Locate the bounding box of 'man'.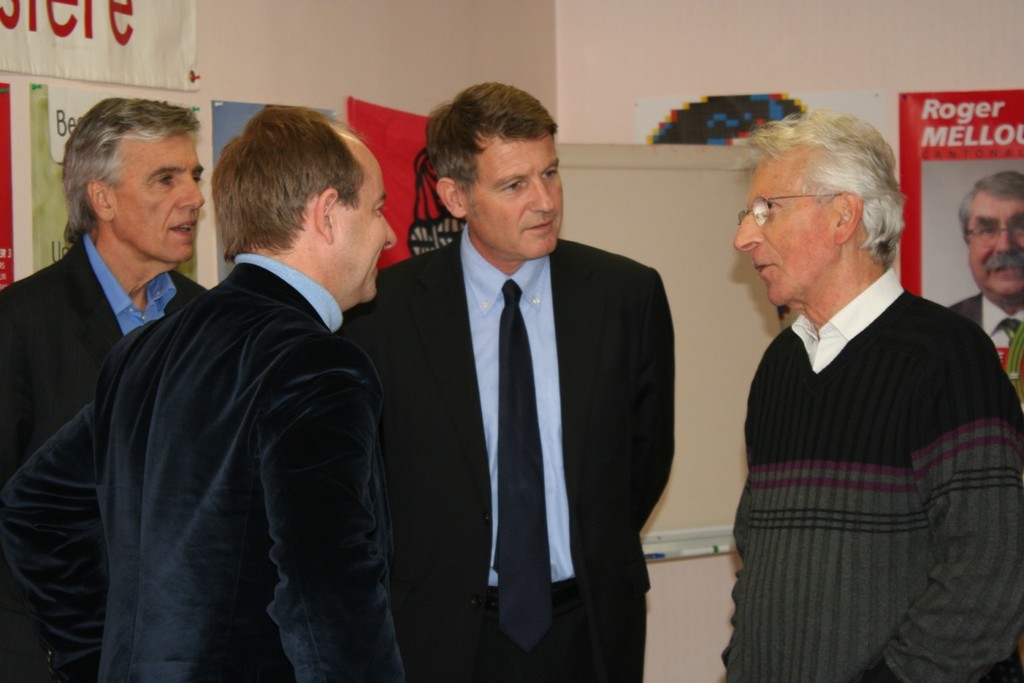
Bounding box: [0, 109, 417, 682].
